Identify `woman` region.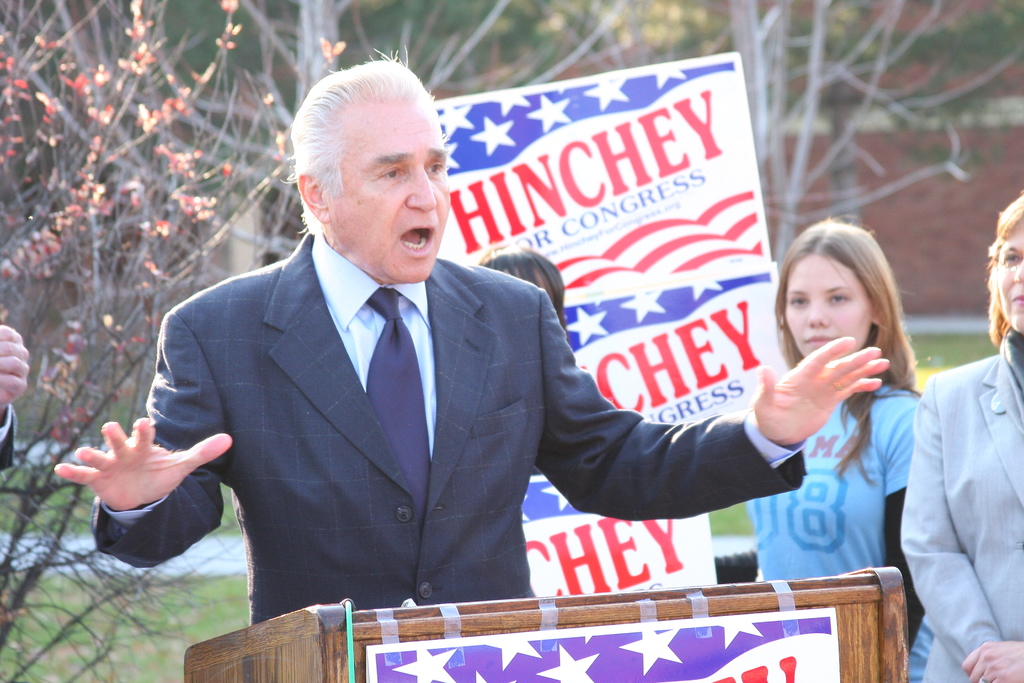
Region: x1=897, y1=193, x2=1023, y2=682.
